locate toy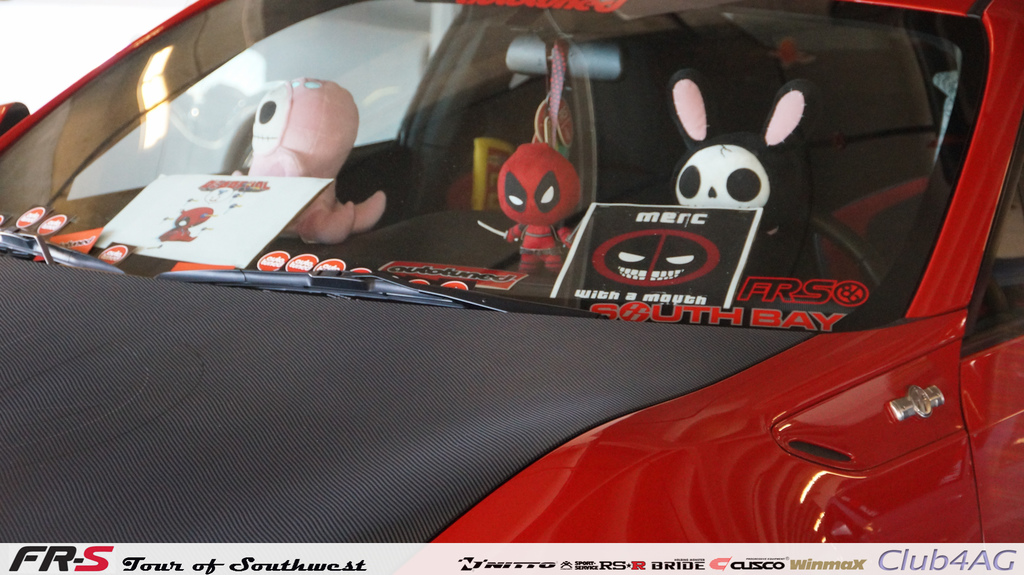
x1=474, y1=137, x2=582, y2=279
